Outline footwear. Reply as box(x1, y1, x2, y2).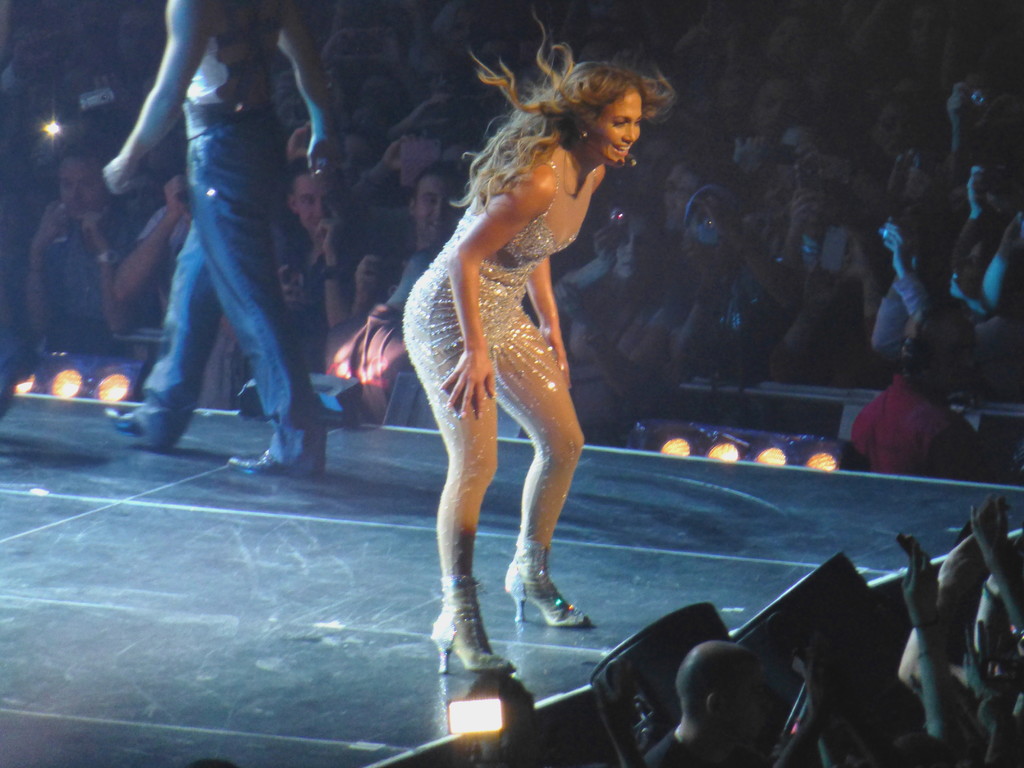
box(426, 614, 513, 675).
